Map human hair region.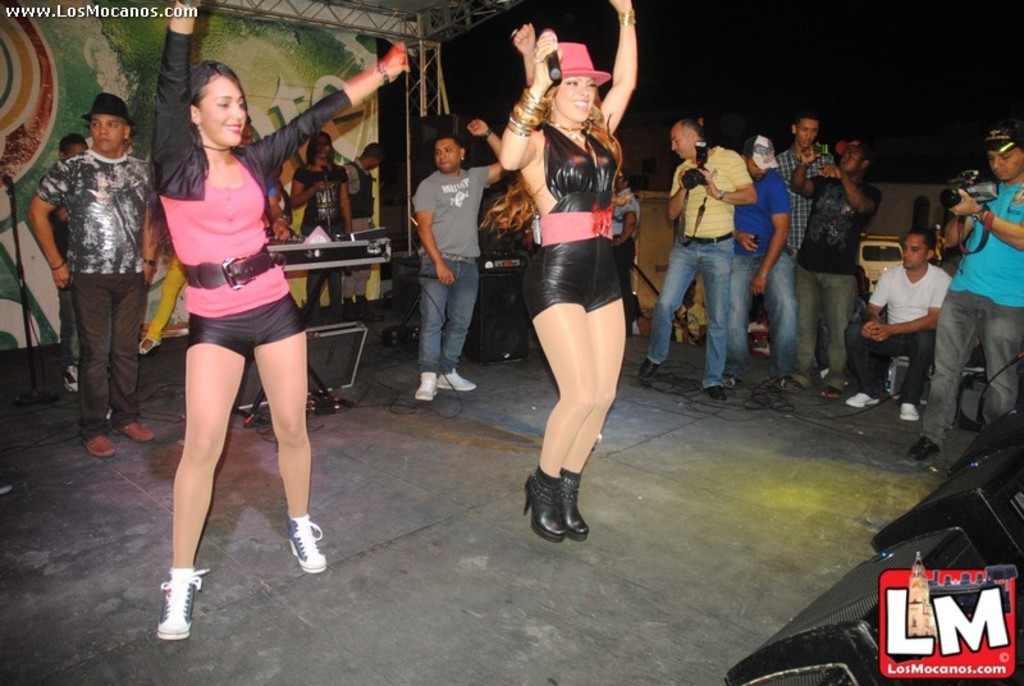
Mapped to BBox(303, 131, 338, 169).
